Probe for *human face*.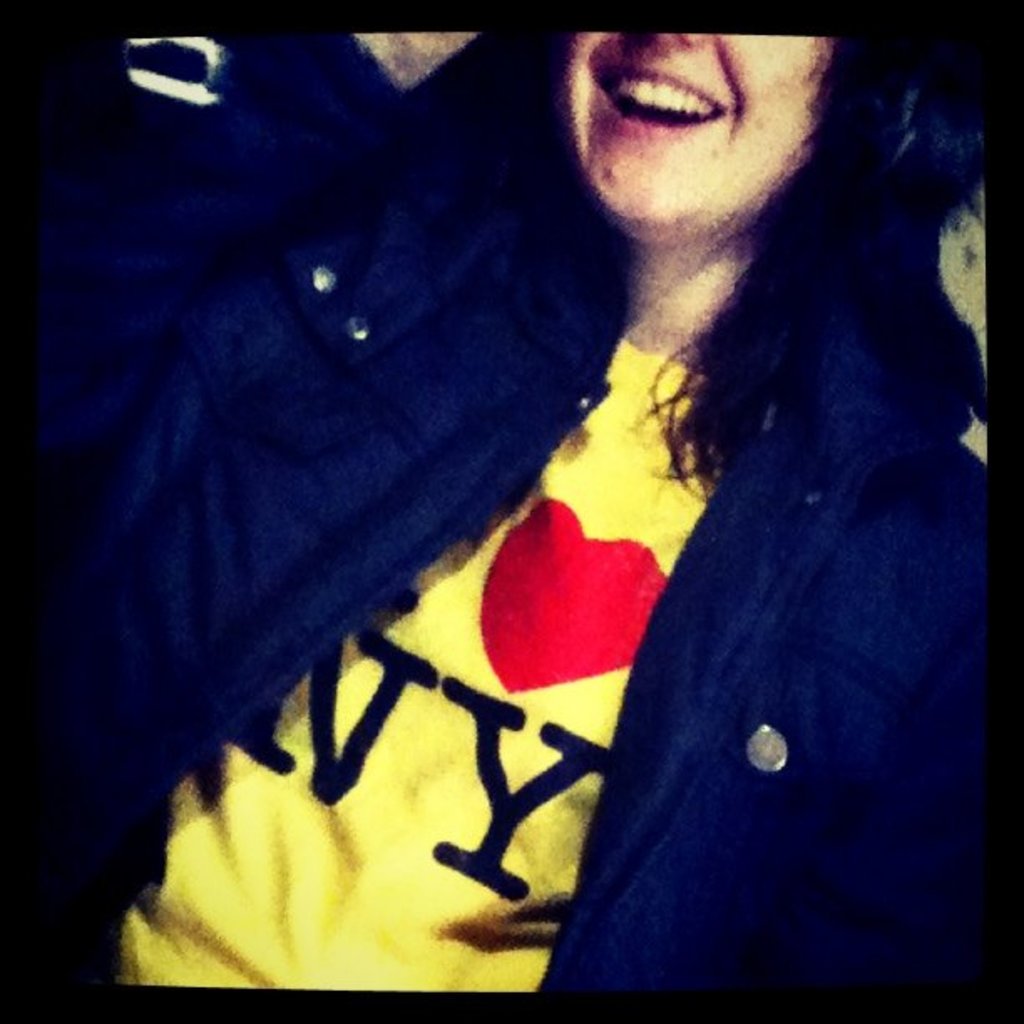
Probe result: x1=567, y1=30, x2=813, y2=223.
